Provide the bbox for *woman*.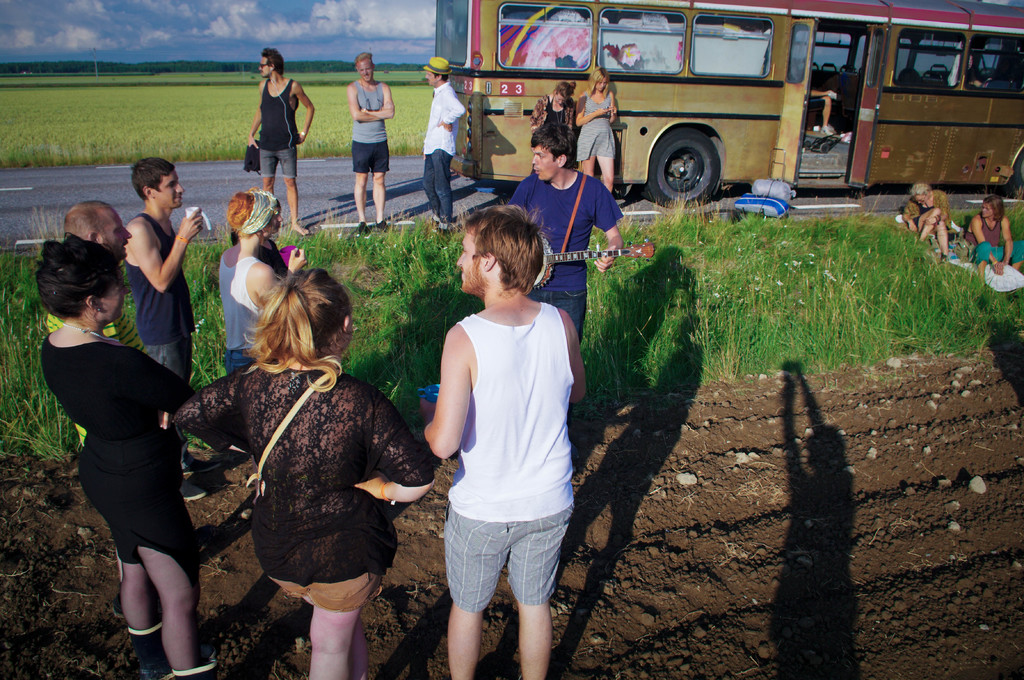
rect(174, 267, 433, 679).
